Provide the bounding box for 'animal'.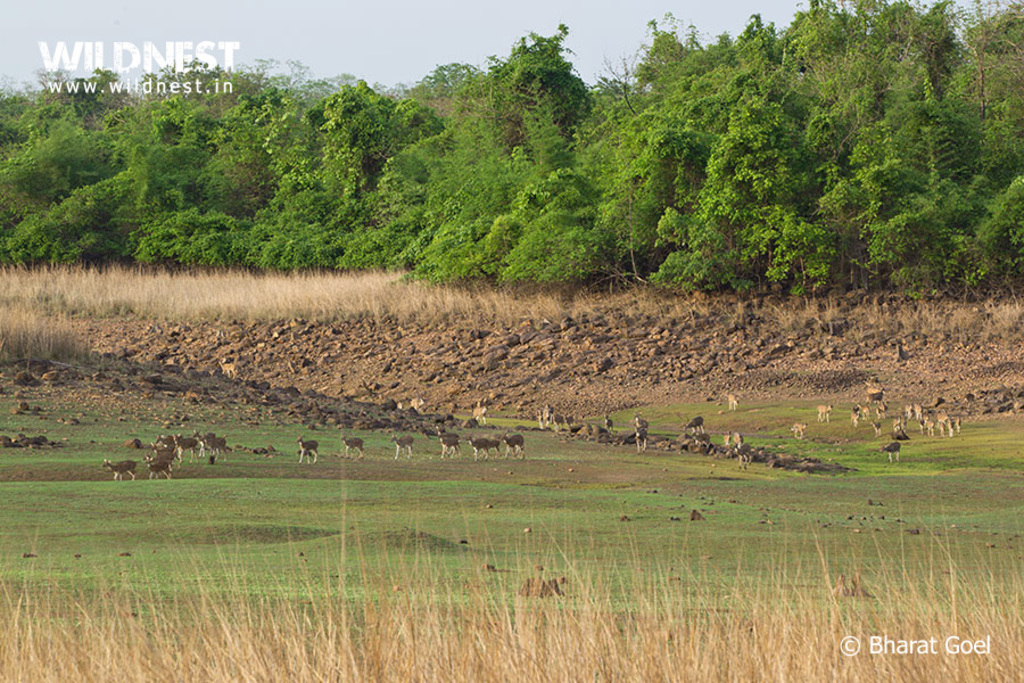
rect(817, 404, 834, 423).
